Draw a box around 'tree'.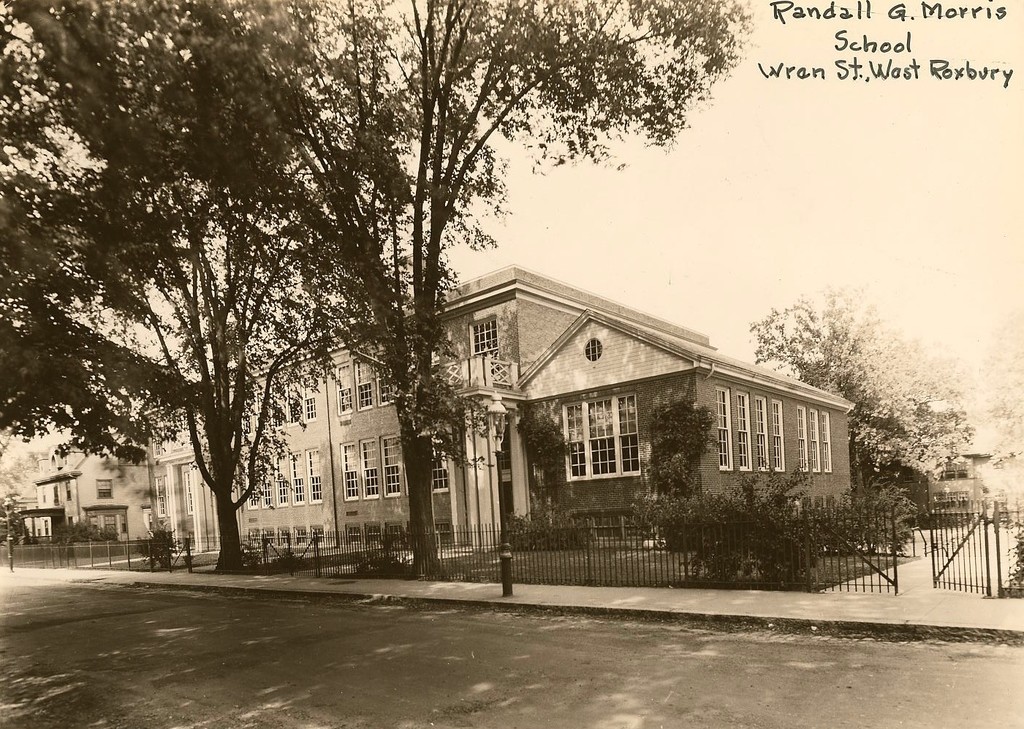
(636, 385, 720, 502).
